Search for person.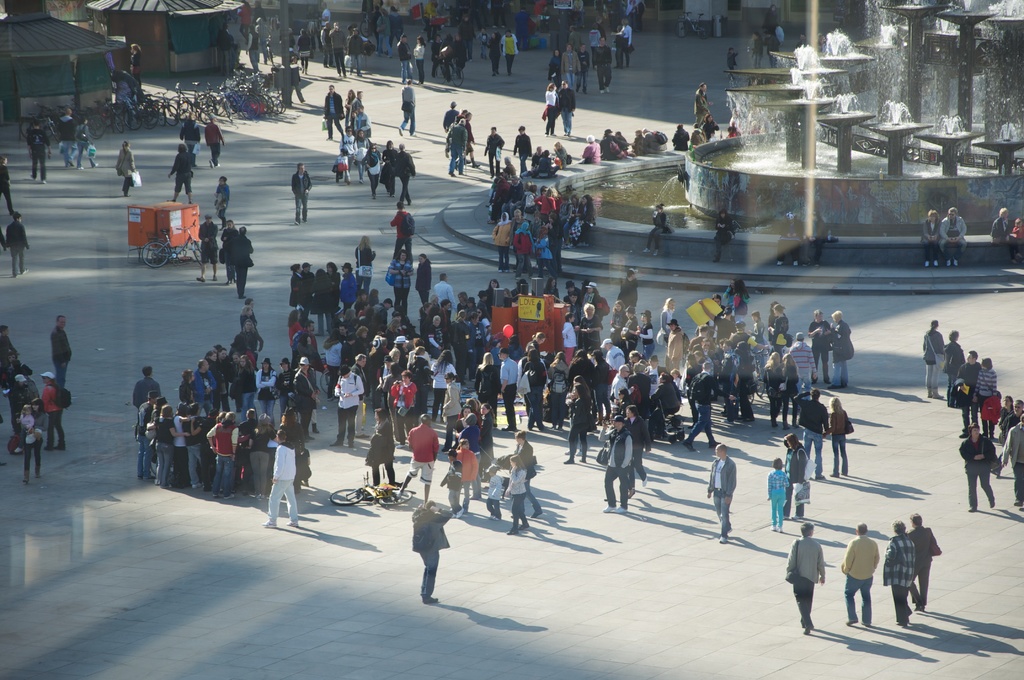
Found at box=[332, 364, 364, 446].
